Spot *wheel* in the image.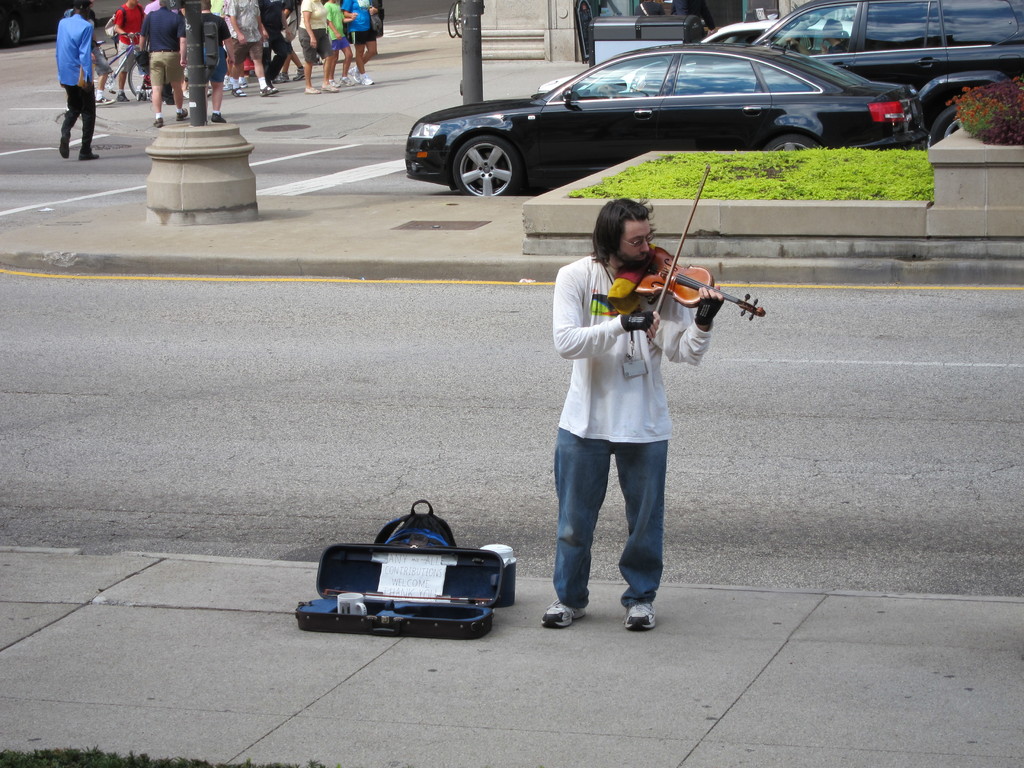
*wheel* found at 127:63:140:100.
